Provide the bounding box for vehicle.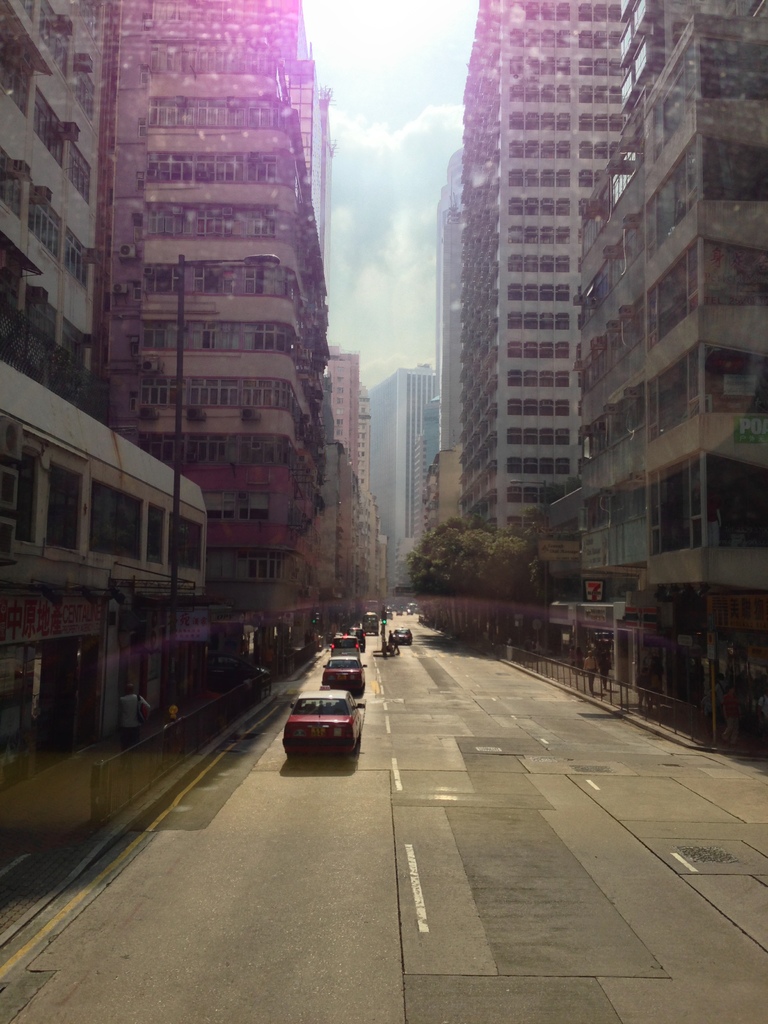
crop(390, 627, 412, 644).
